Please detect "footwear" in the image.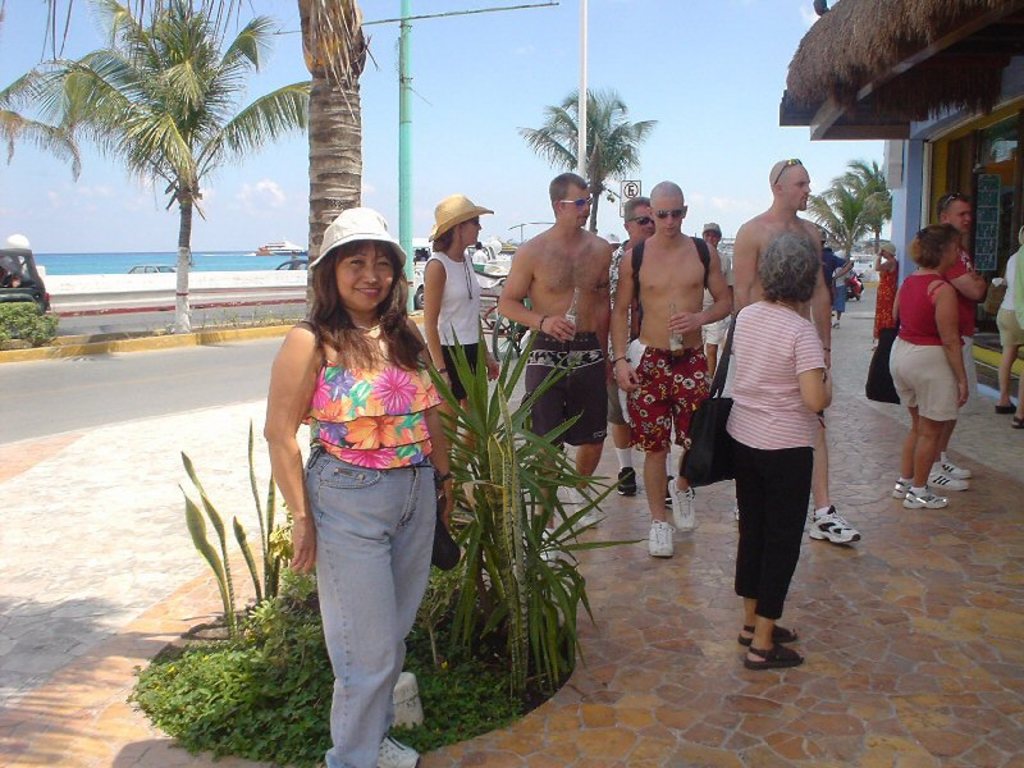
(x1=654, y1=481, x2=676, y2=502).
